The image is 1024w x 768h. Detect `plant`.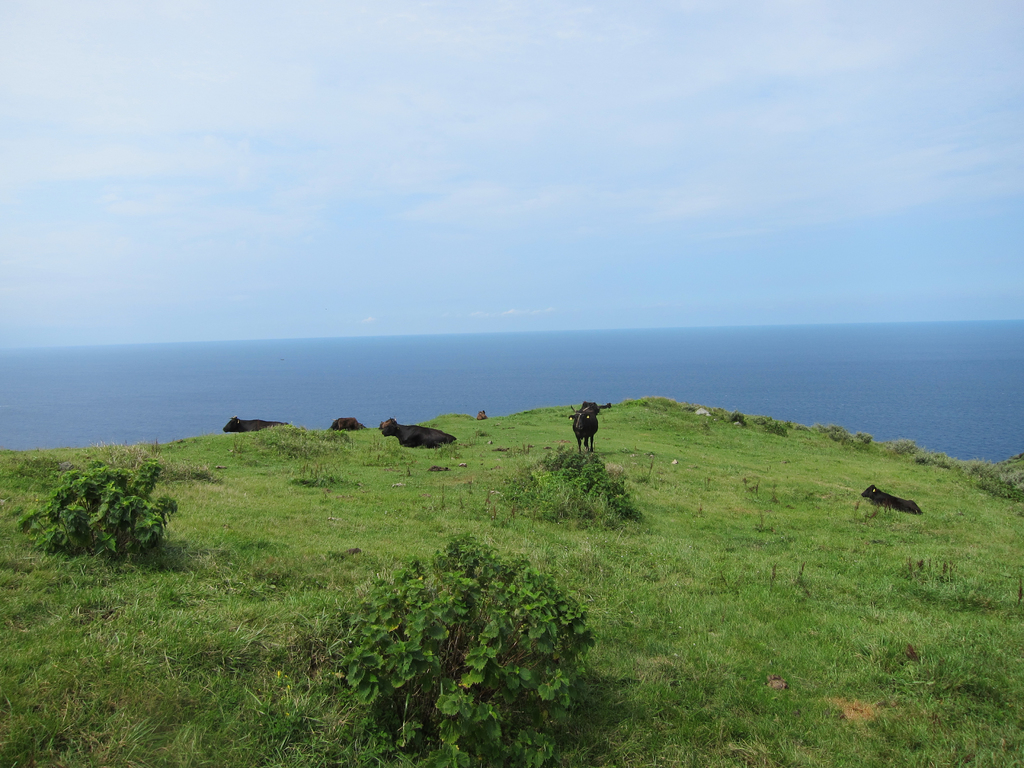
Detection: region(502, 451, 659, 536).
